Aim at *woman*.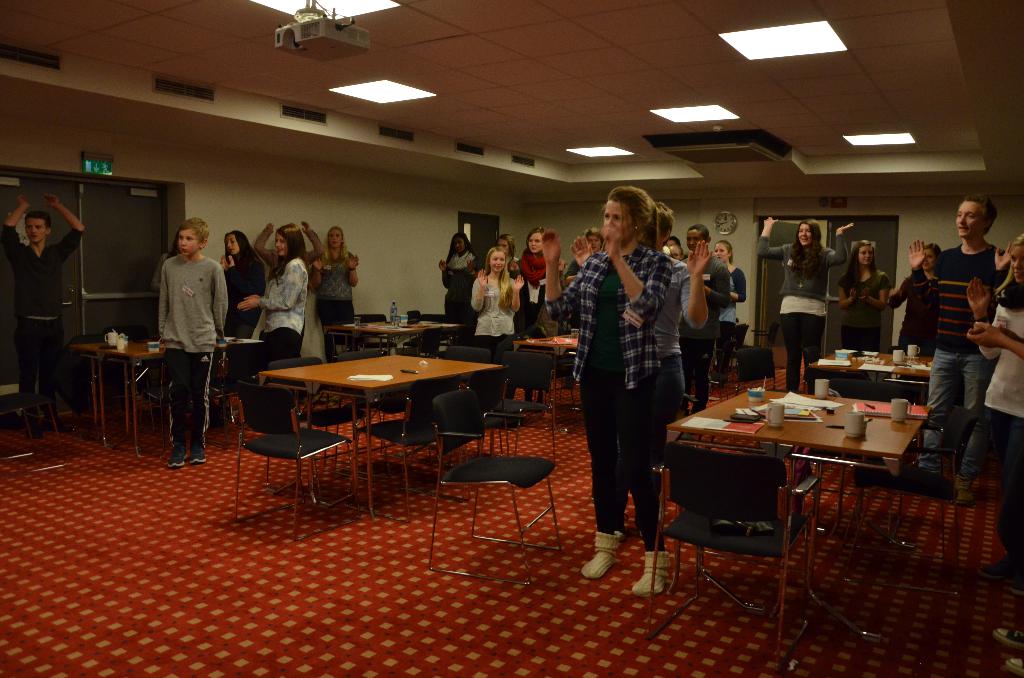
Aimed at box=[472, 245, 516, 344].
